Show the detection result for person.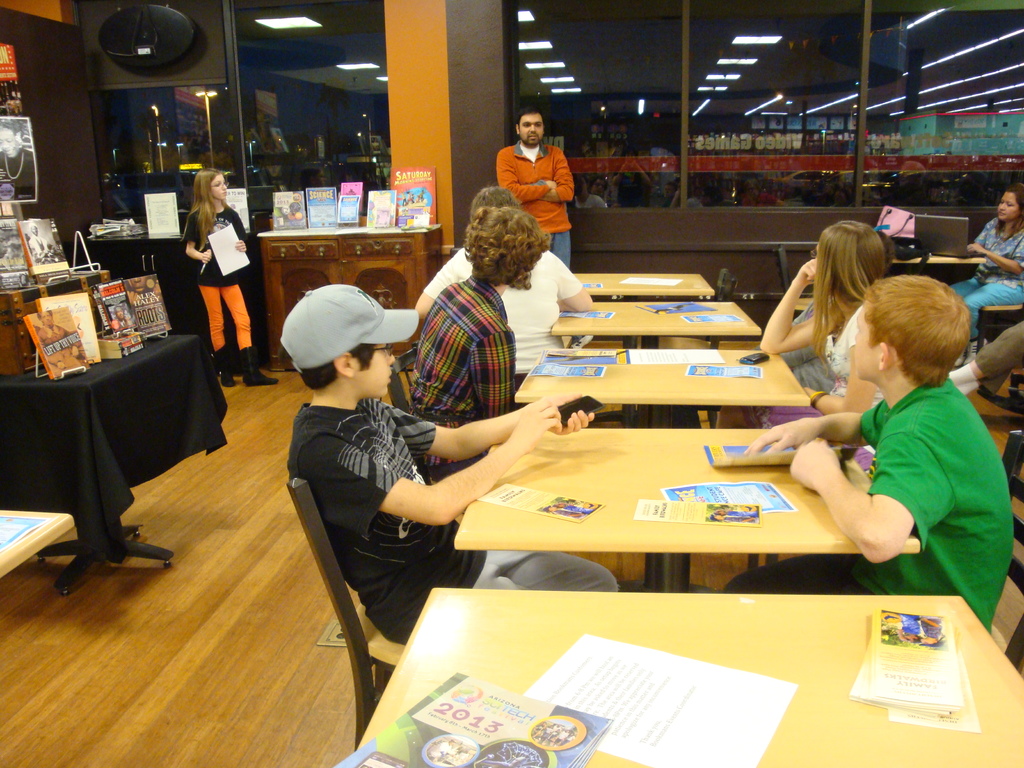
40:312:77:376.
